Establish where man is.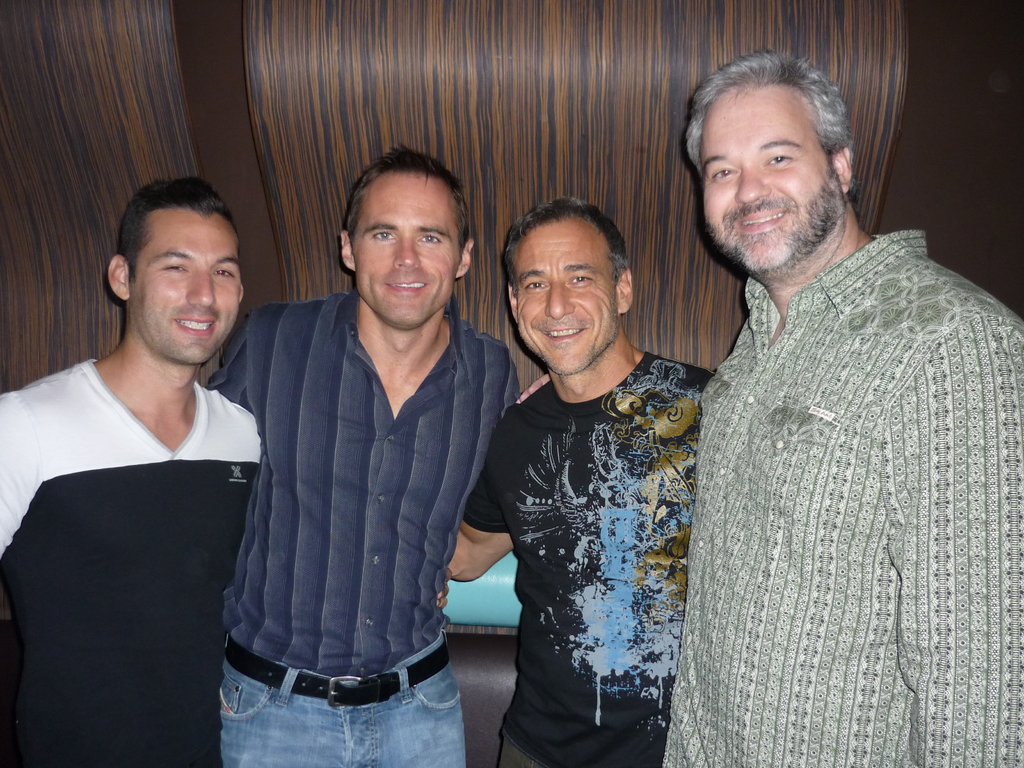
Established at box=[0, 172, 264, 767].
